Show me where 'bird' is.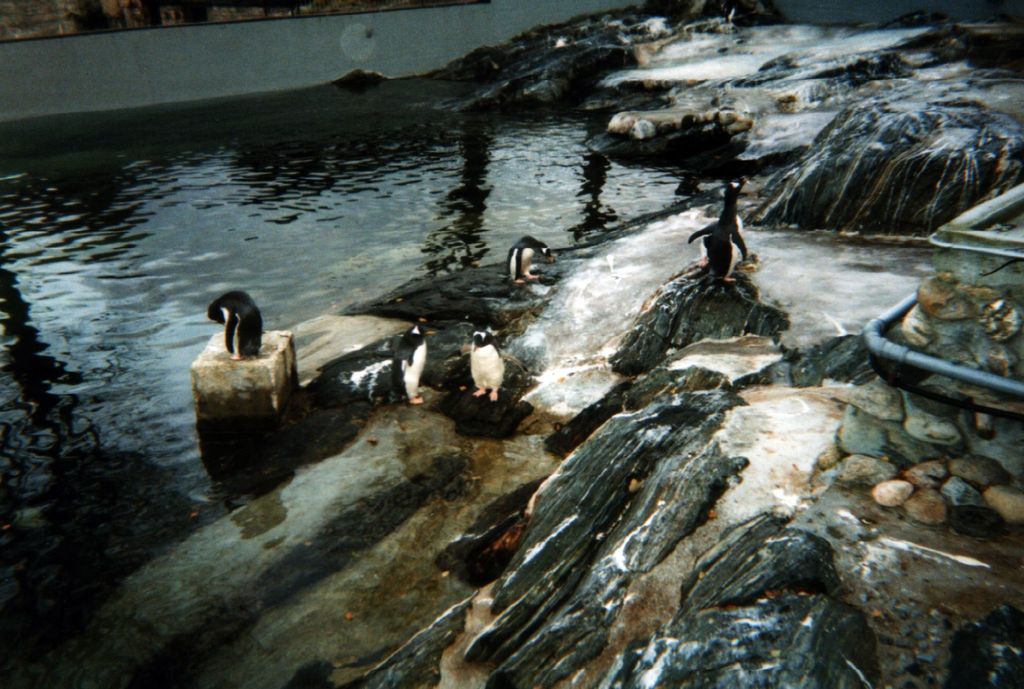
'bird' is at [498, 232, 557, 286].
